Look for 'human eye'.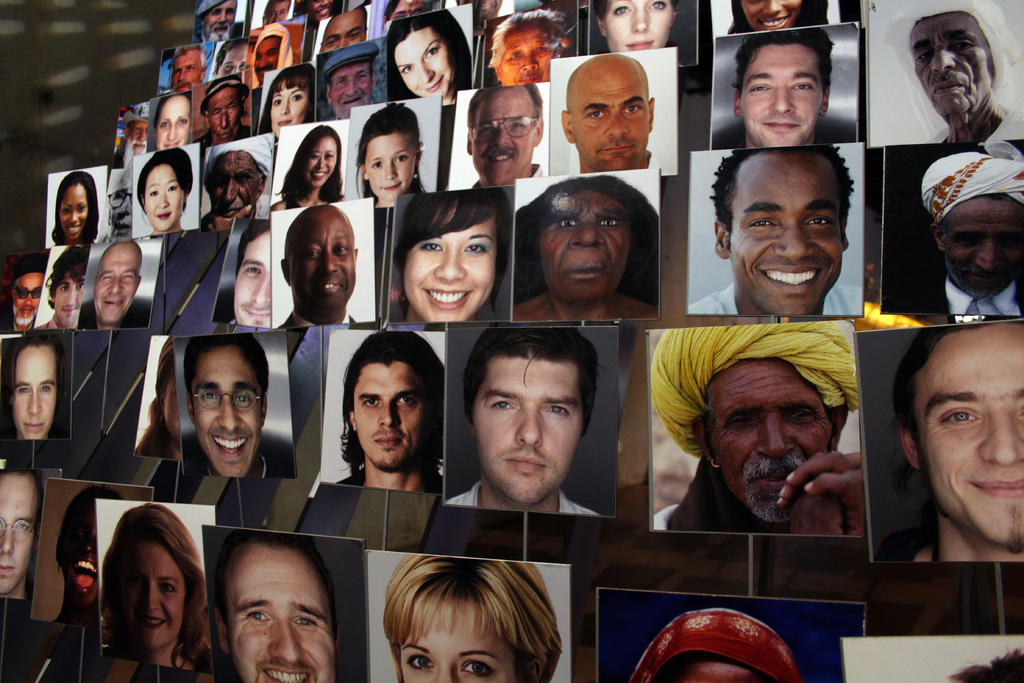
Found: [175, 68, 181, 74].
